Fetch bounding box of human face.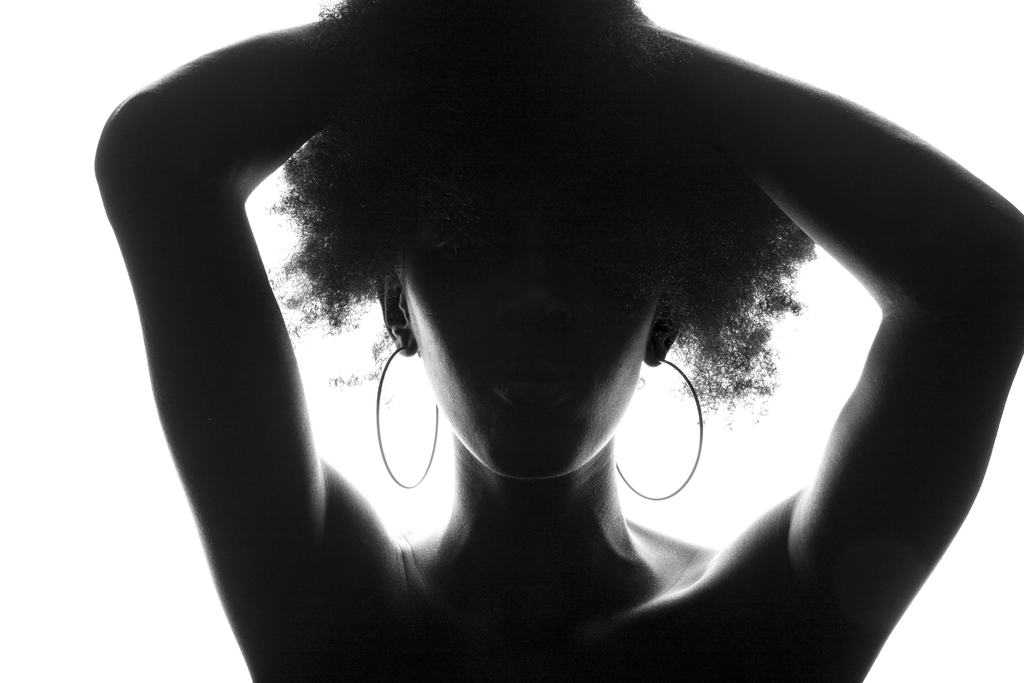
Bbox: box(404, 201, 666, 479).
